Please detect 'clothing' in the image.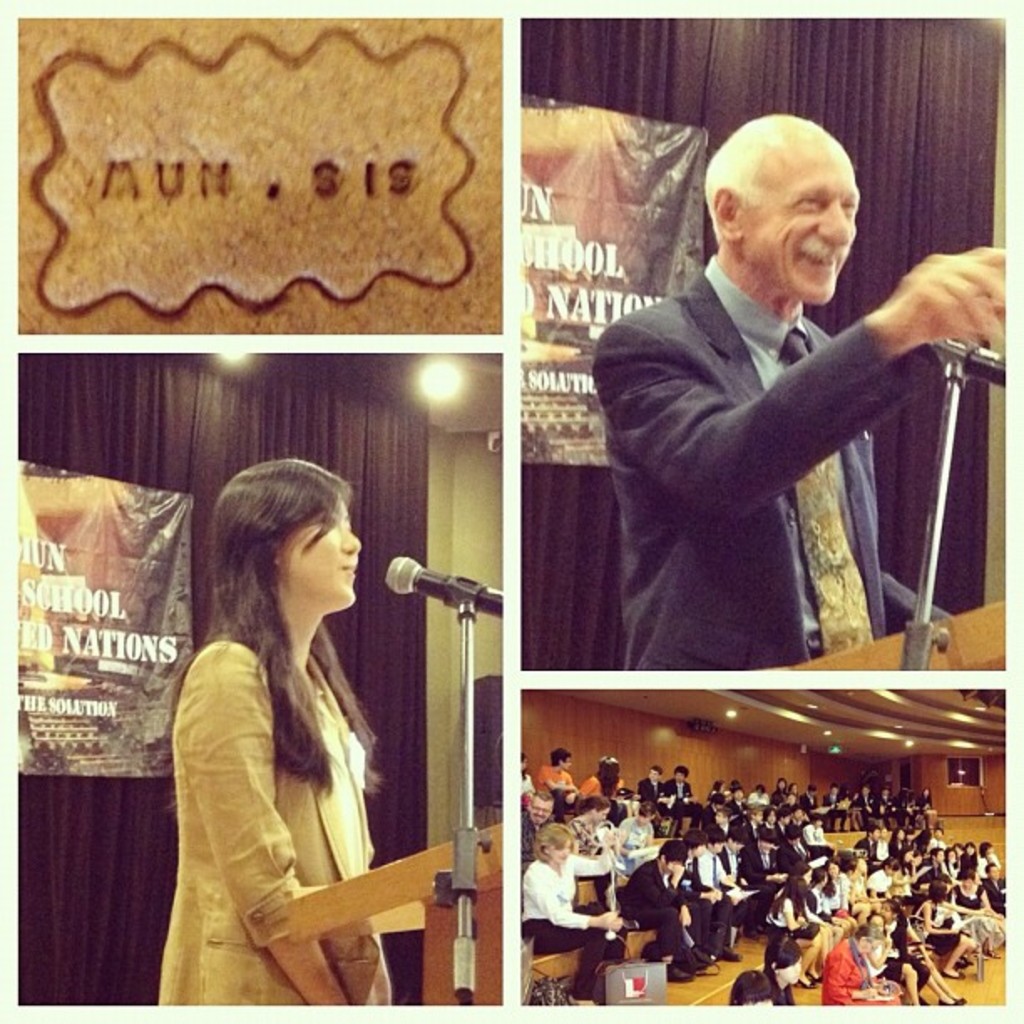
pyautogui.locateOnScreen(805, 827, 830, 852).
